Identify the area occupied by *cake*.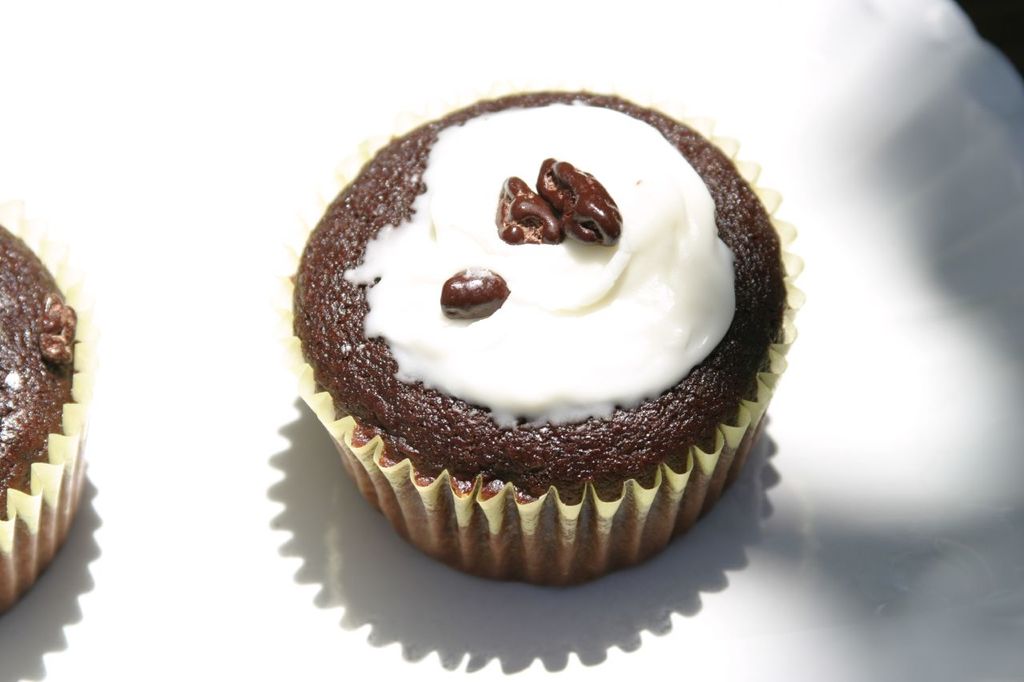
Area: [292,83,801,582].
